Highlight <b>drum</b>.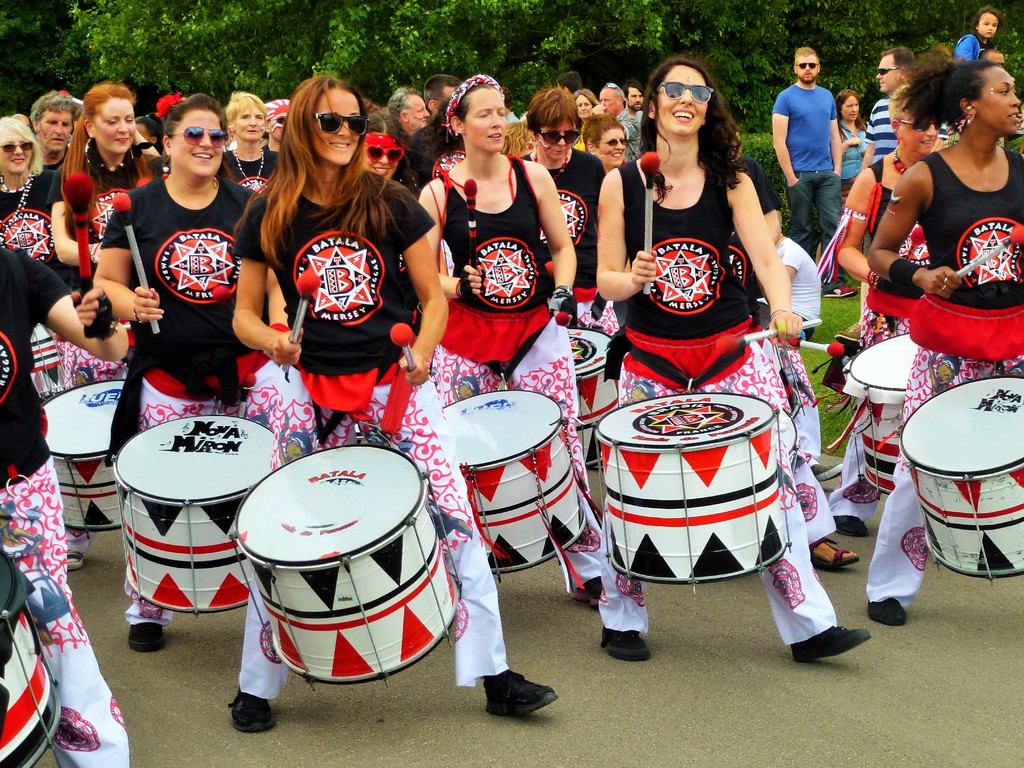
Highlighted region: x1=44 y1=378 x2=130 y2=540.
